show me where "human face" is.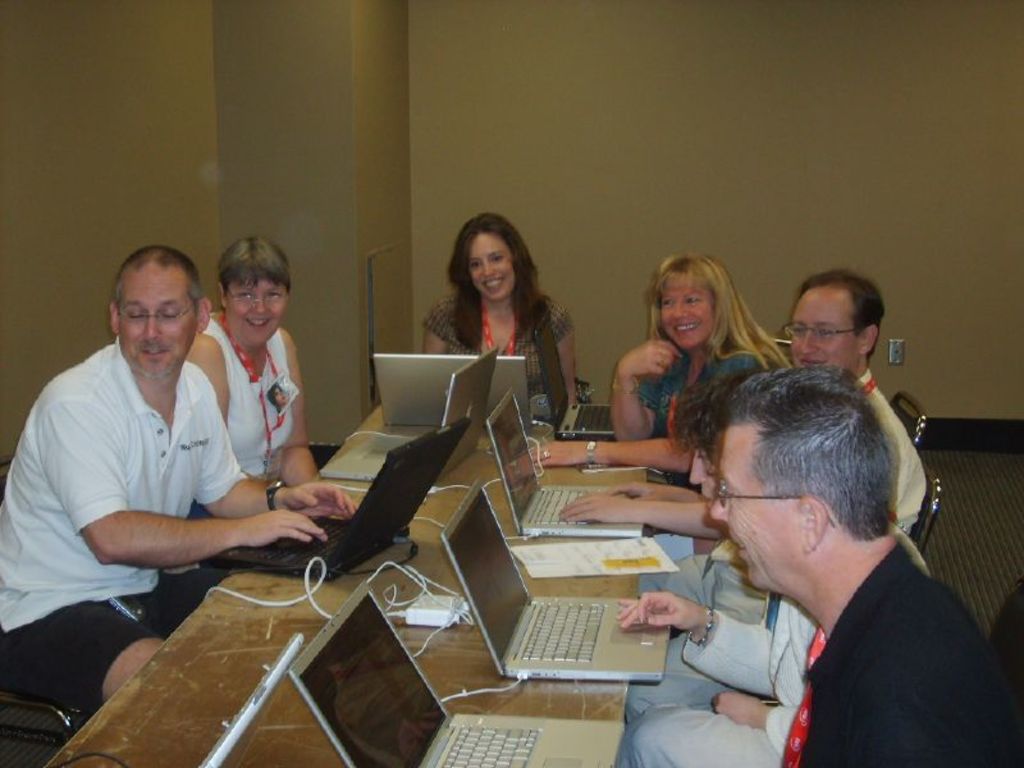
"human face" is at bbox=(116, 264, 195, 376).
